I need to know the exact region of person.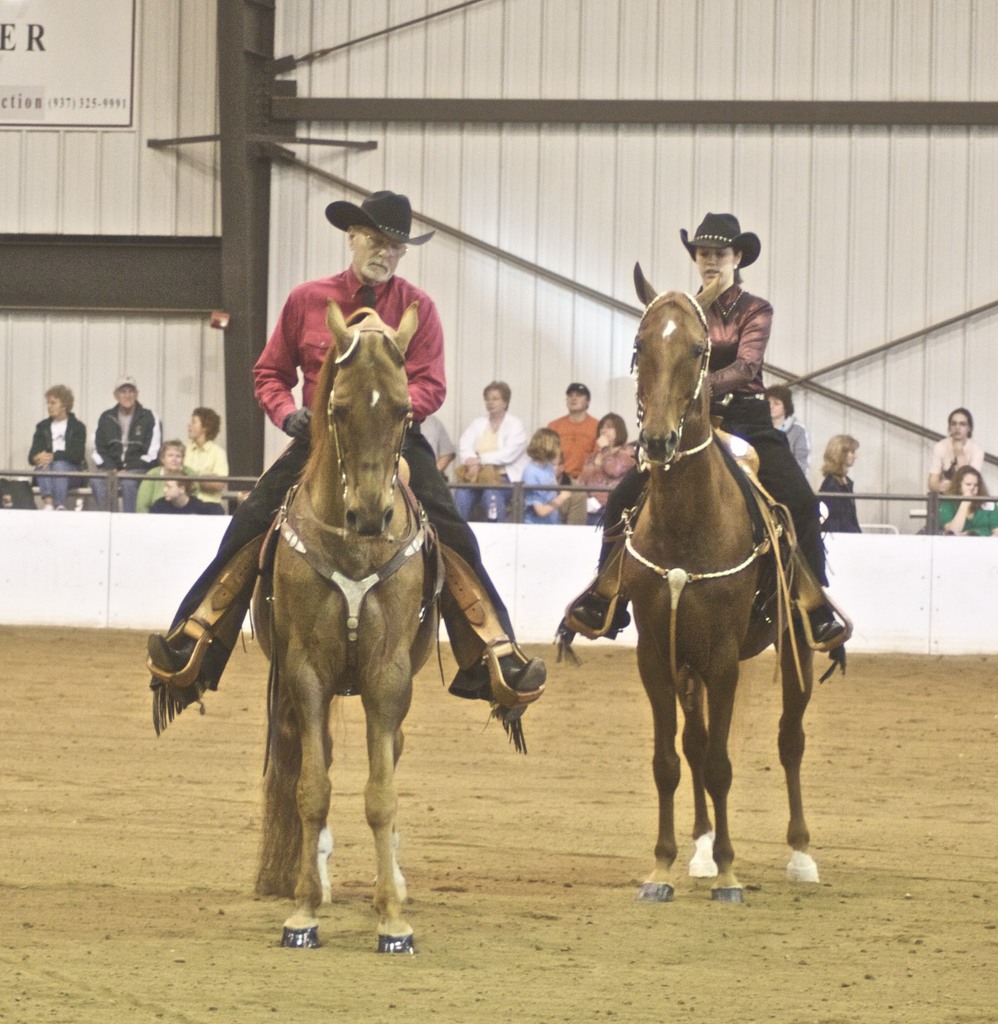
Region: <bbox>136, 443, 205, 512</bbox>.
